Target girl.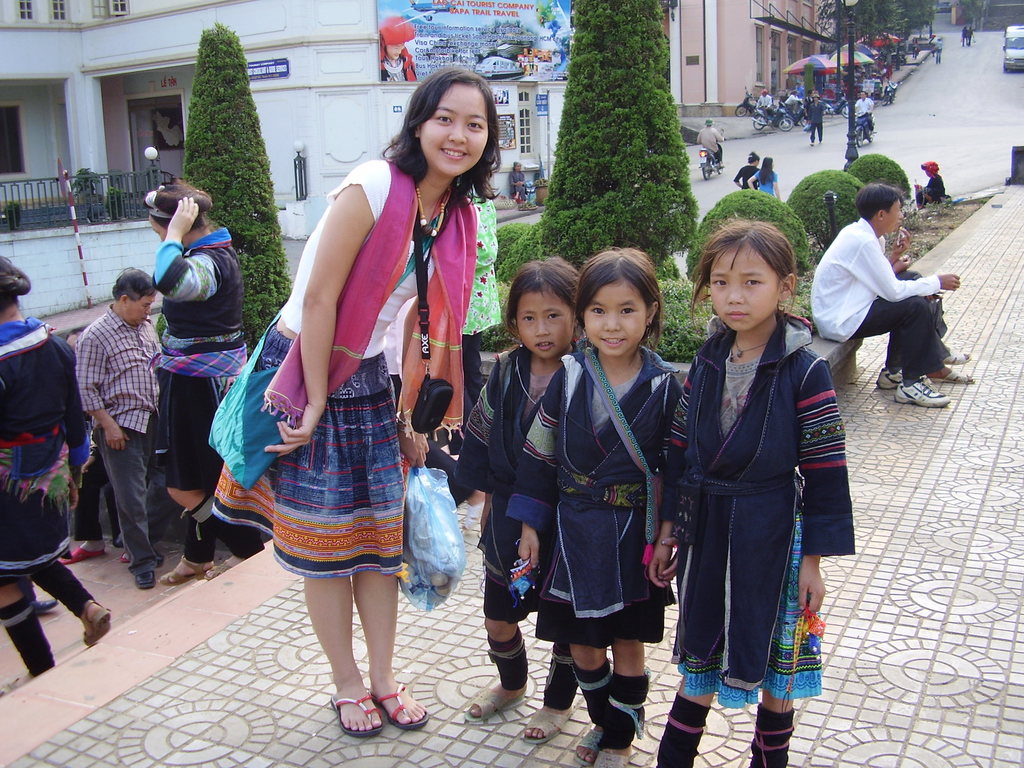
Target region: 504:246:682:767.
